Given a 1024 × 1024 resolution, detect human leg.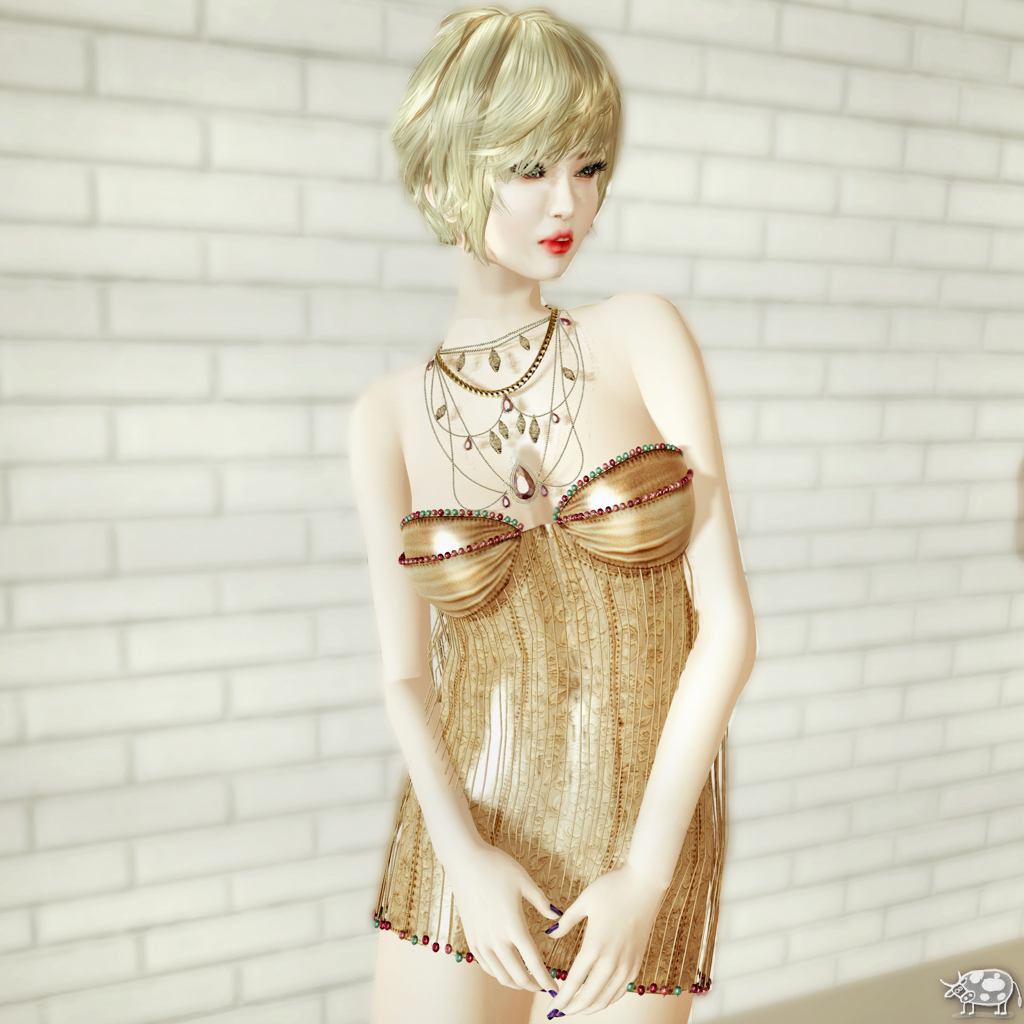
[380, 895, 541, 1023].
